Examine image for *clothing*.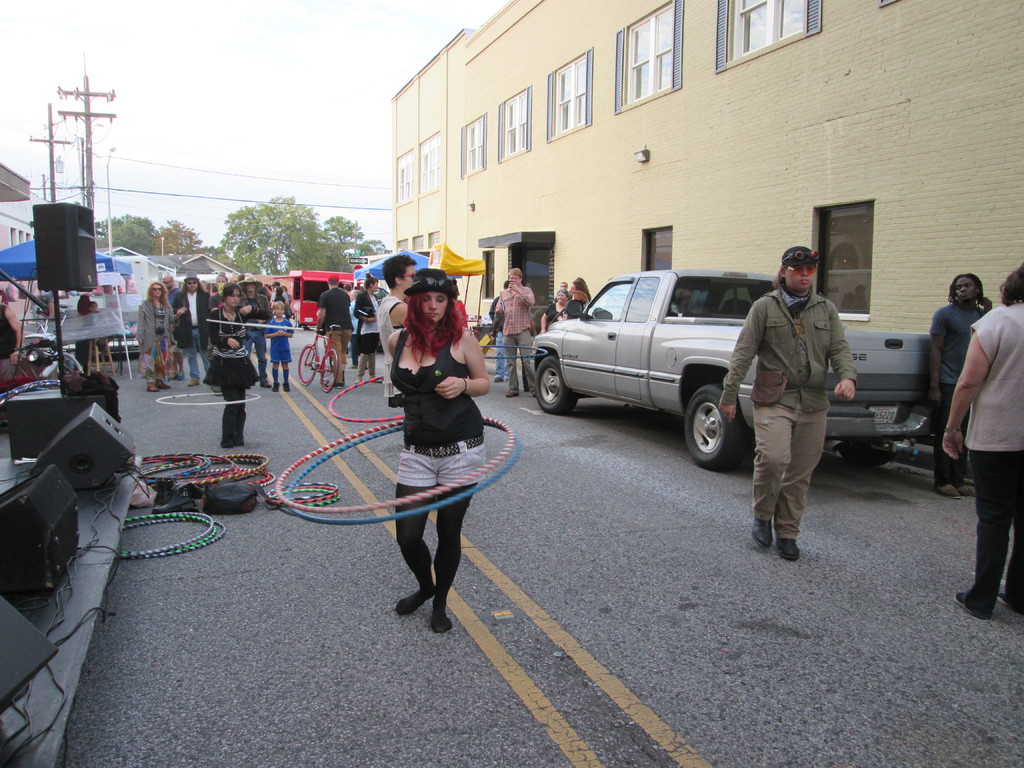
Examination result: region(164, 289, 215, 380).
